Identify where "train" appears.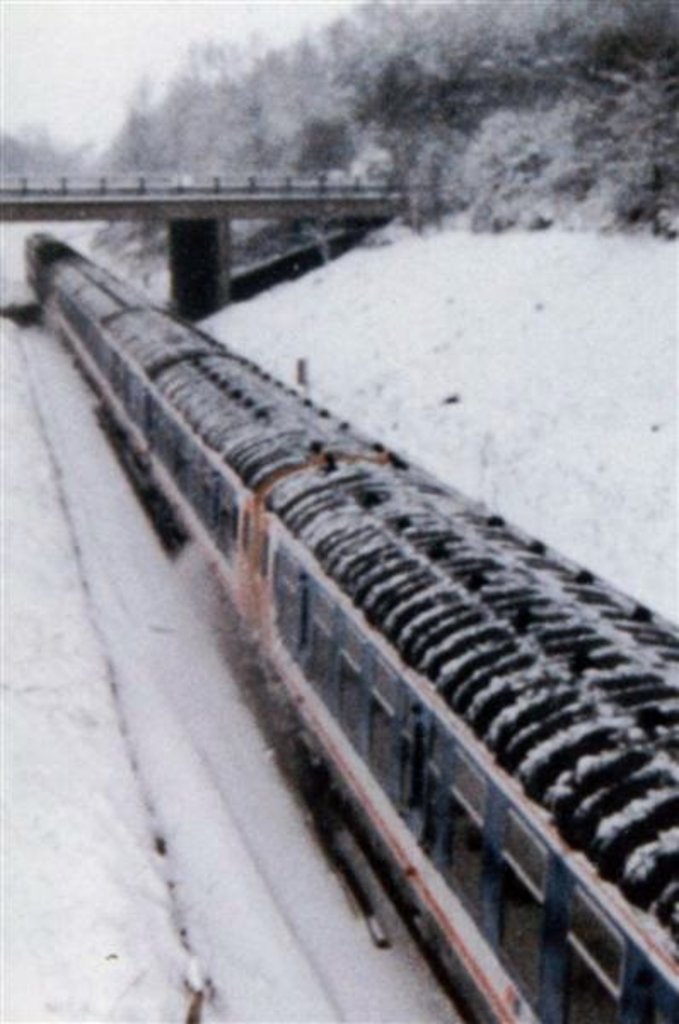
Appears at 24 234 677 1022.
